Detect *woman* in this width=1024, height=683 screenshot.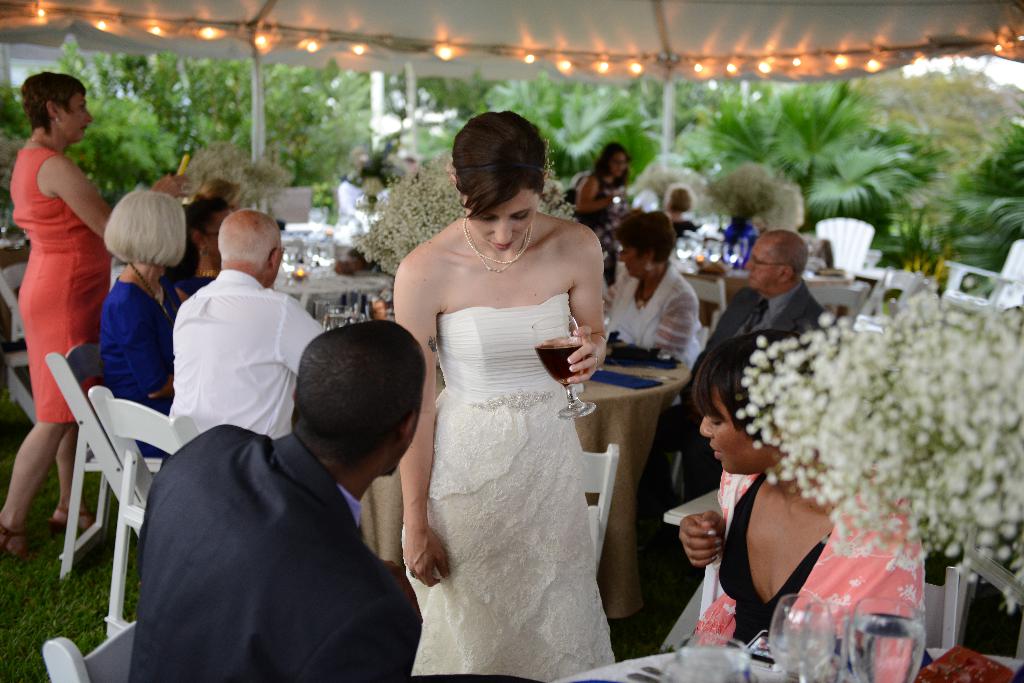
Detection: (0,70,189,560).
